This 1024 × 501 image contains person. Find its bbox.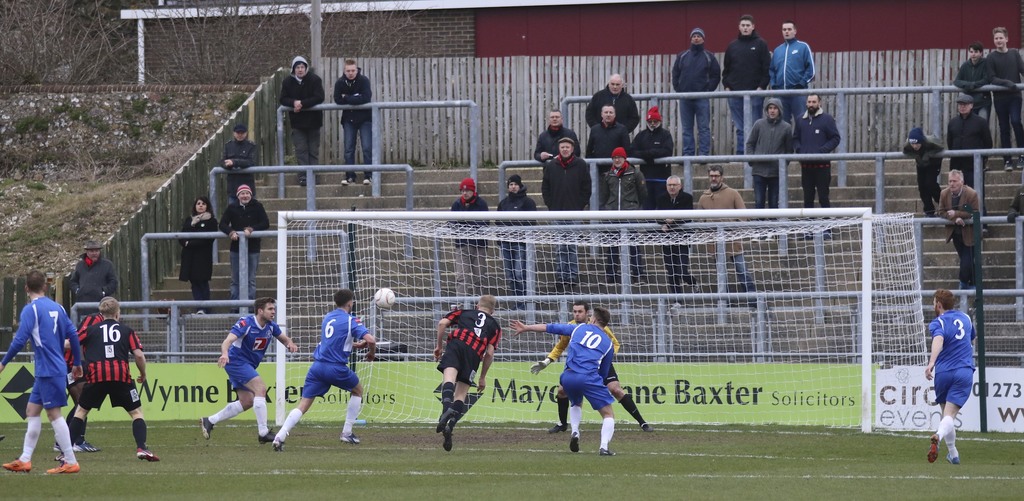
220/133/257/197.
